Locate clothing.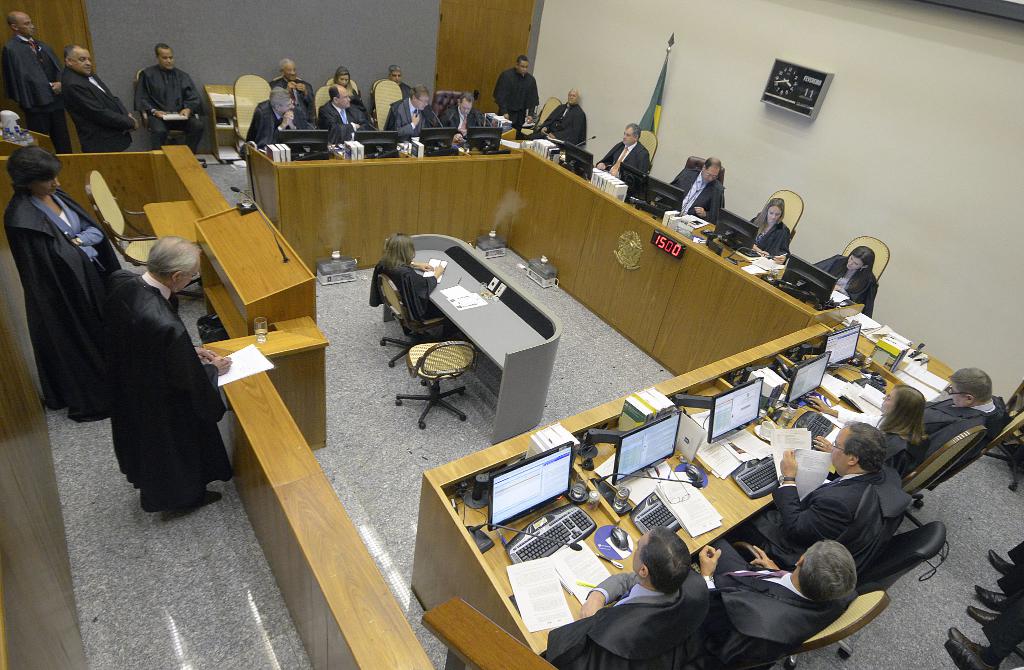
Bounding box: bbox=[606, 137, 646, 185].
